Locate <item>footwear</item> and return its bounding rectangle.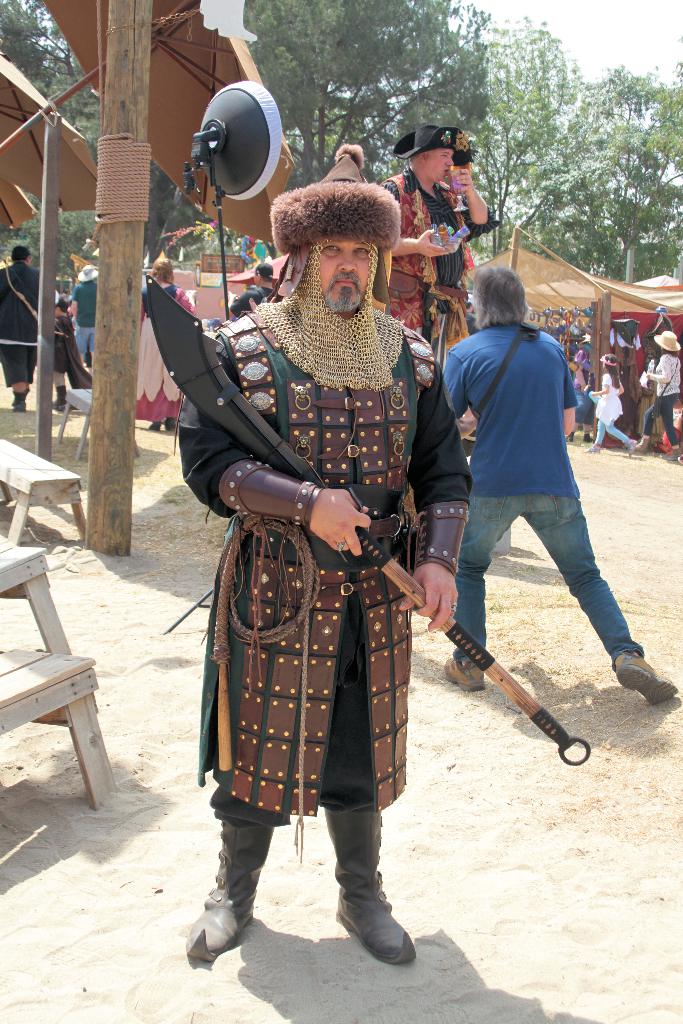
left=623, top=440, right=637, bottom=458.
